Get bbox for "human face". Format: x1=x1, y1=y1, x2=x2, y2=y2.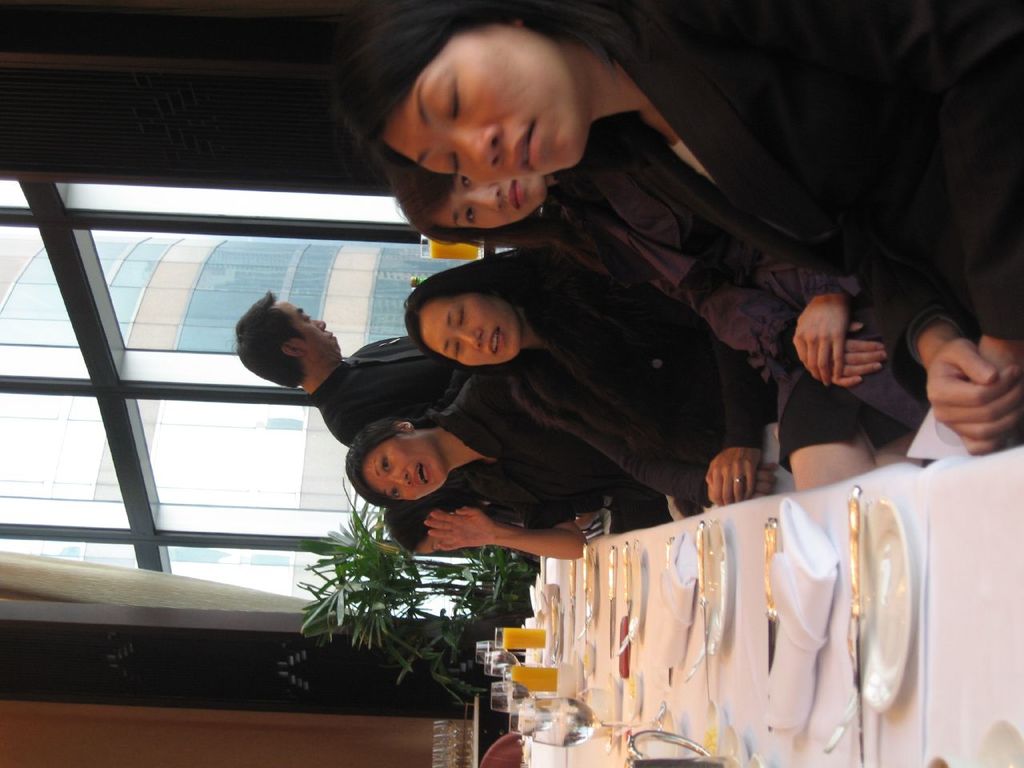
x1=427, y1=173, x2=542, y2=231.
